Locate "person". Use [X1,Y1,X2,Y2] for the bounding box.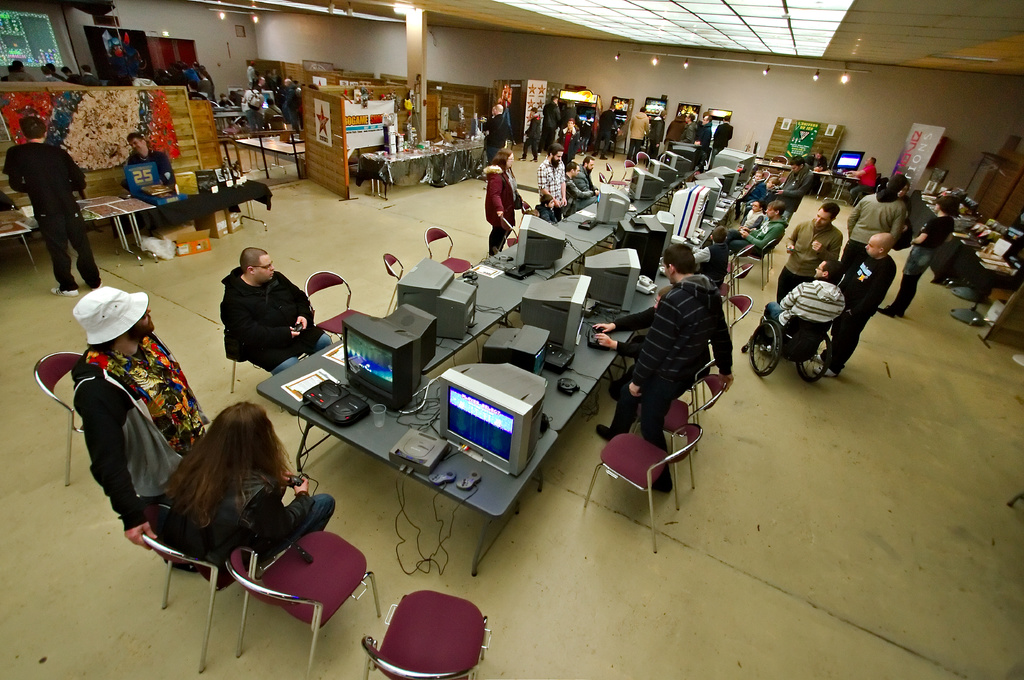
[481,106,508,159].
